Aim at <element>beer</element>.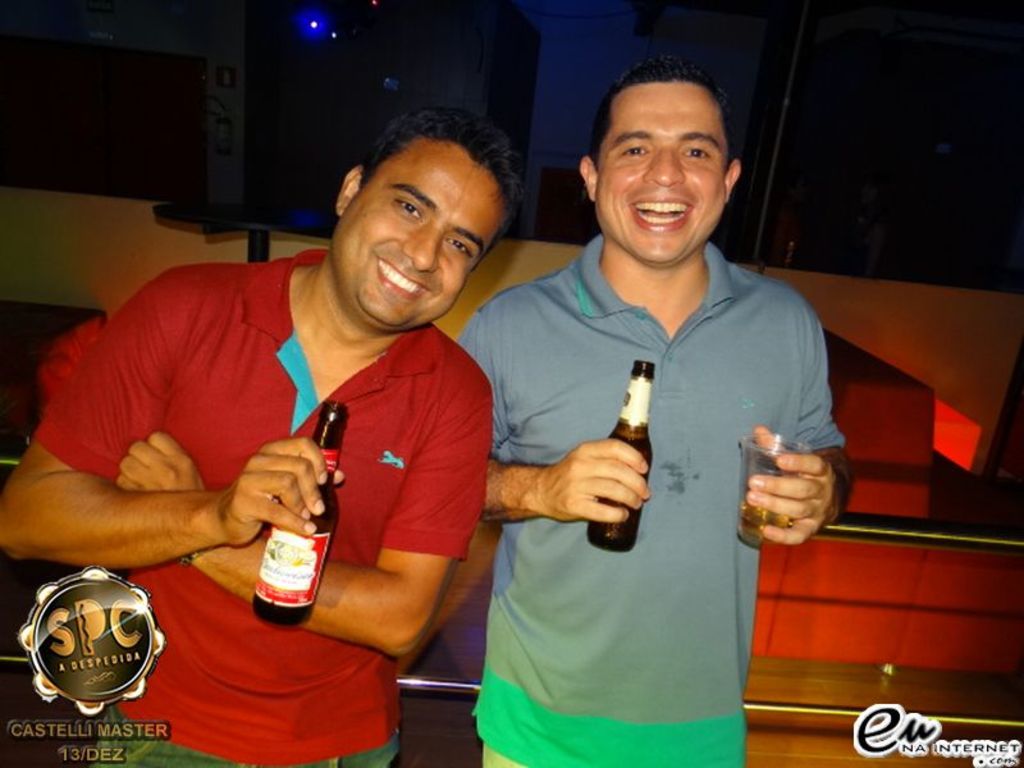
Aimed at pyautogui.locateOnScreen(261, 396, 357, 631).
